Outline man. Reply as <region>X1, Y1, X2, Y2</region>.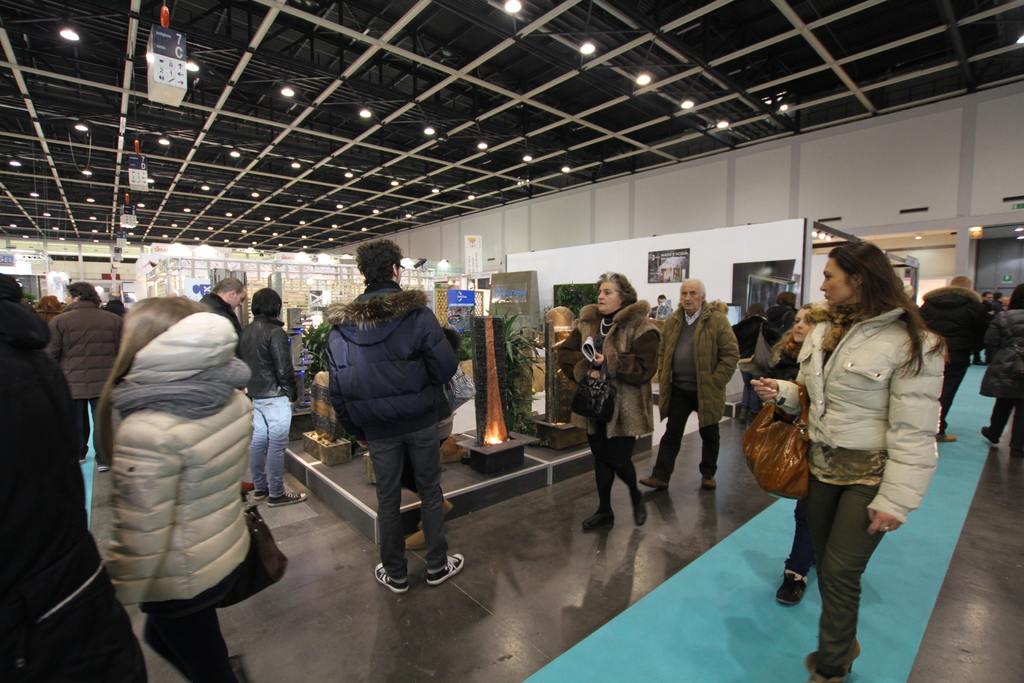
<region>966, 292, 992, 364</region>.
